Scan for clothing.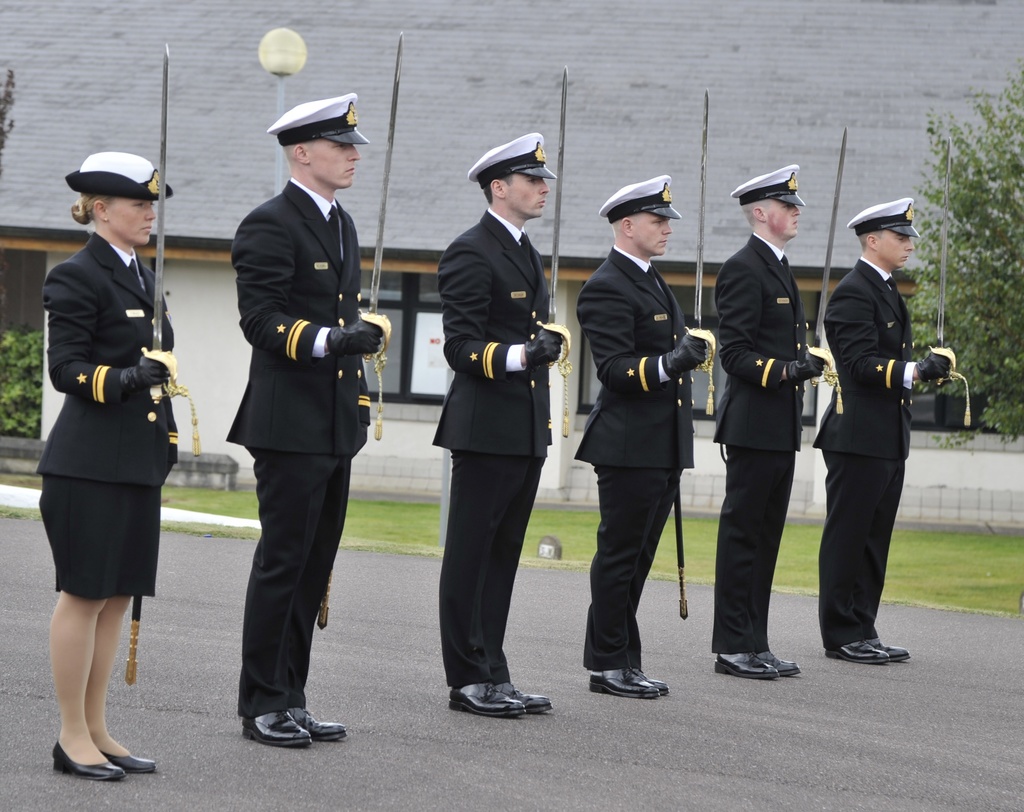
Scan result: locate(33, 164, 188, 685).
